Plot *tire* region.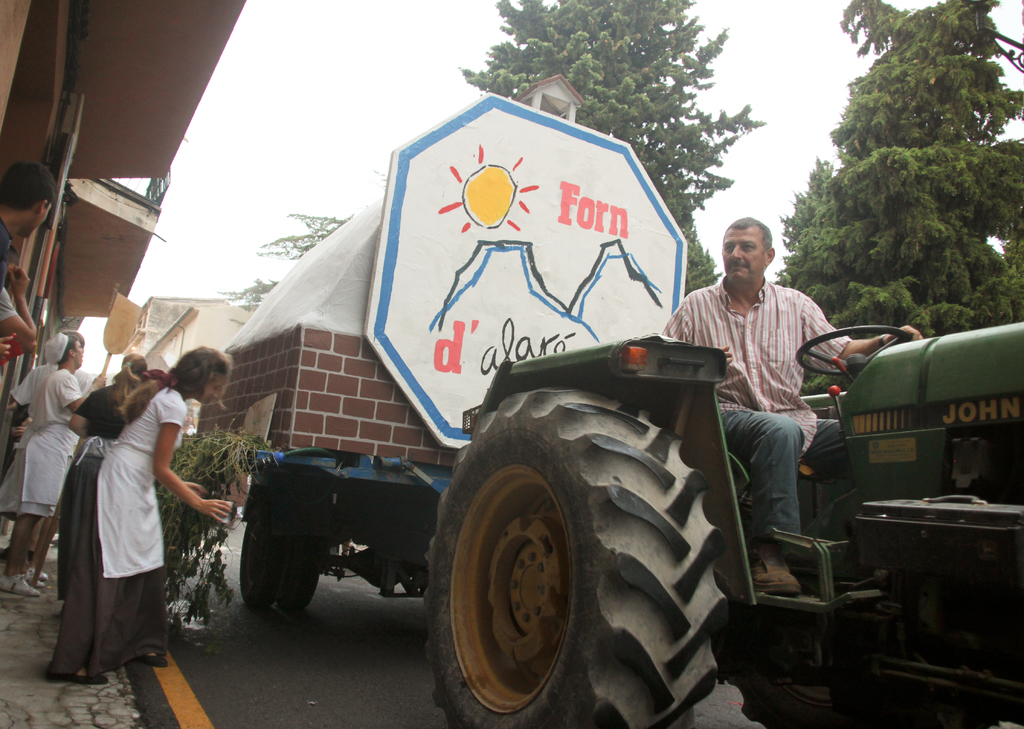
Plotted at (430,396,705,714).
